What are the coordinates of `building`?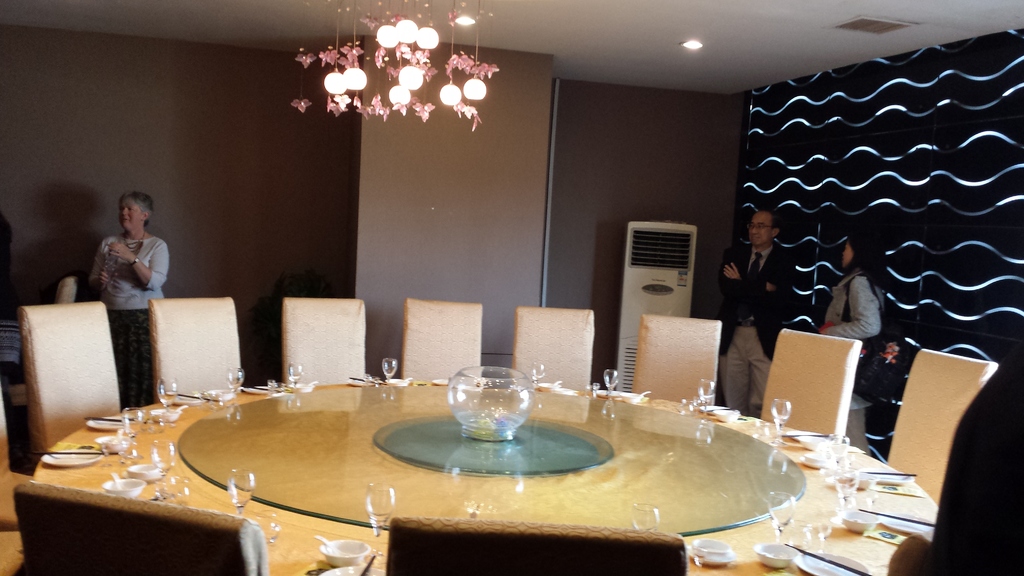
[0,0,1023,575].
